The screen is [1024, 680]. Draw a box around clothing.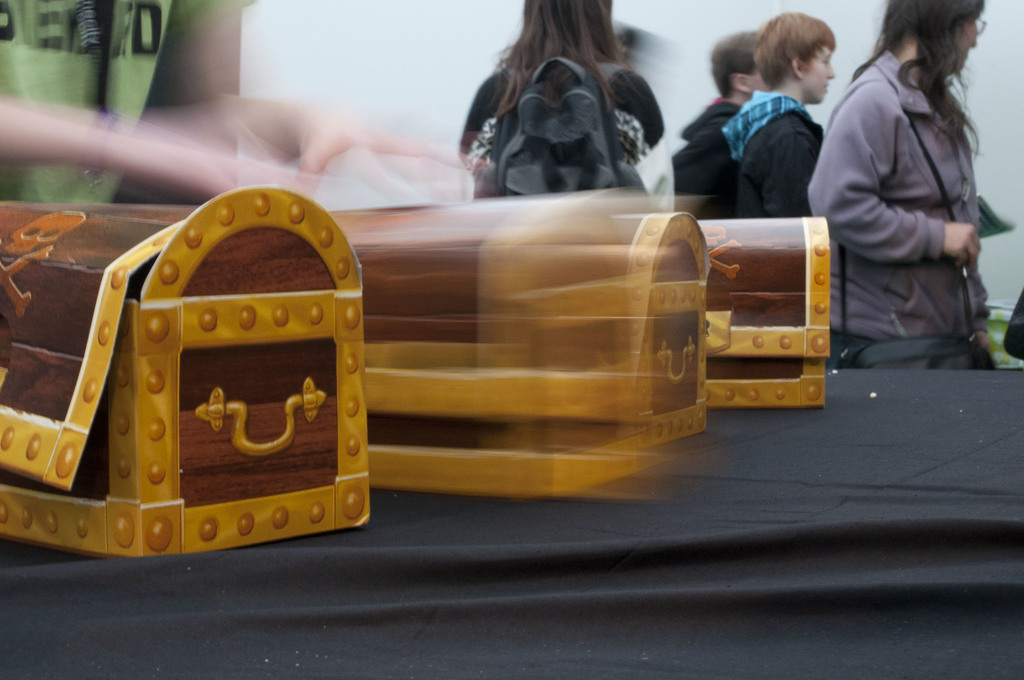
[458,54,668,202].
